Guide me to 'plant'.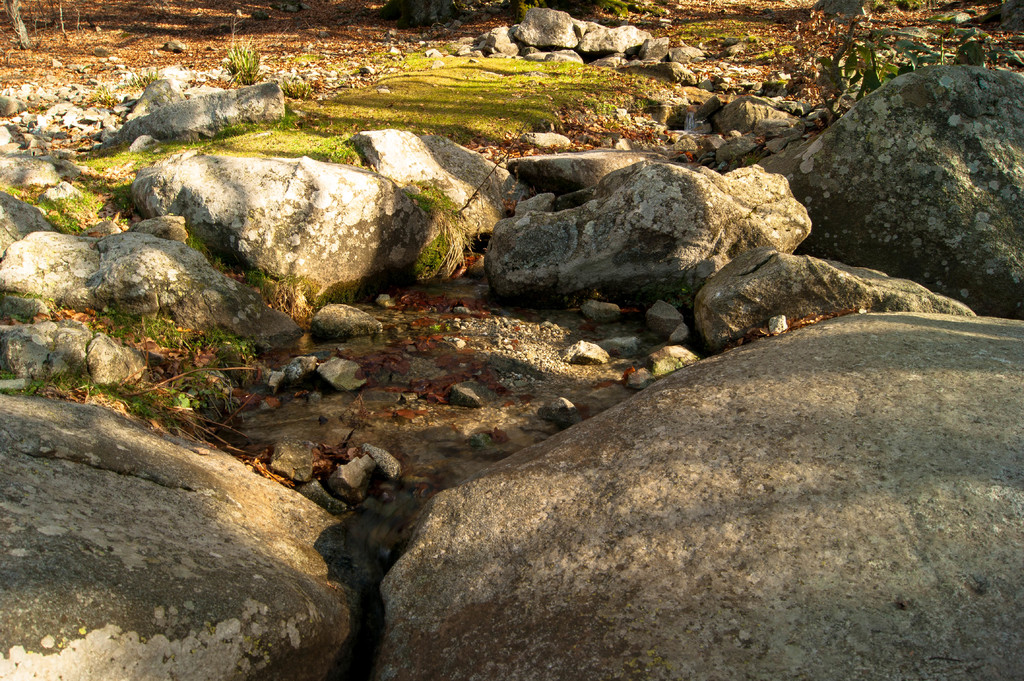
Guidance: region(285, 74, 325, 99).
